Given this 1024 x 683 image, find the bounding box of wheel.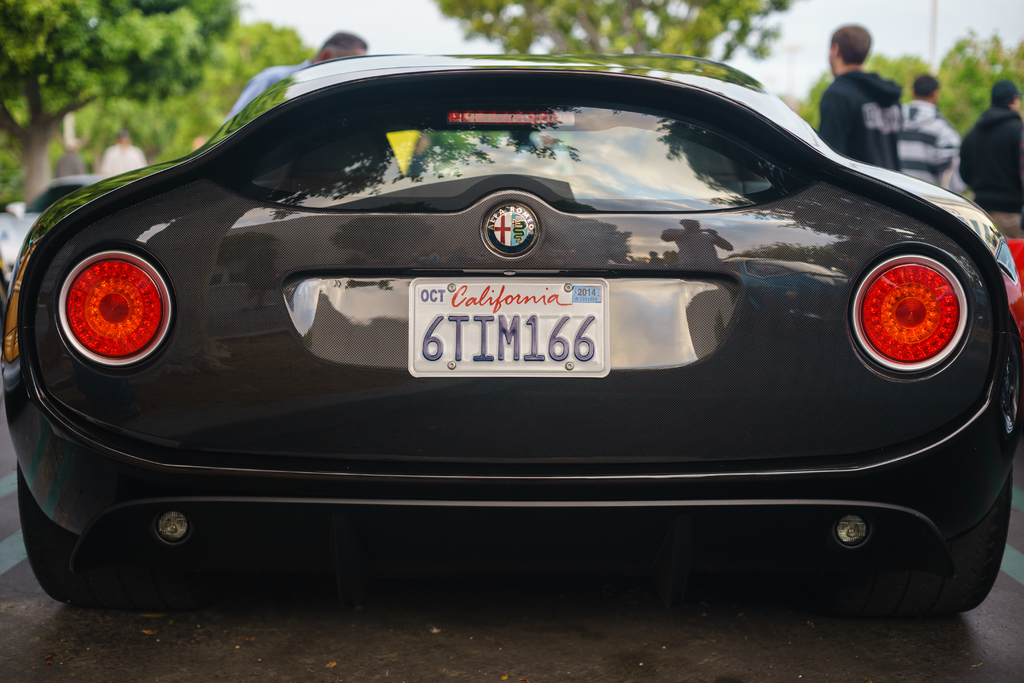
15 457 186 607.
